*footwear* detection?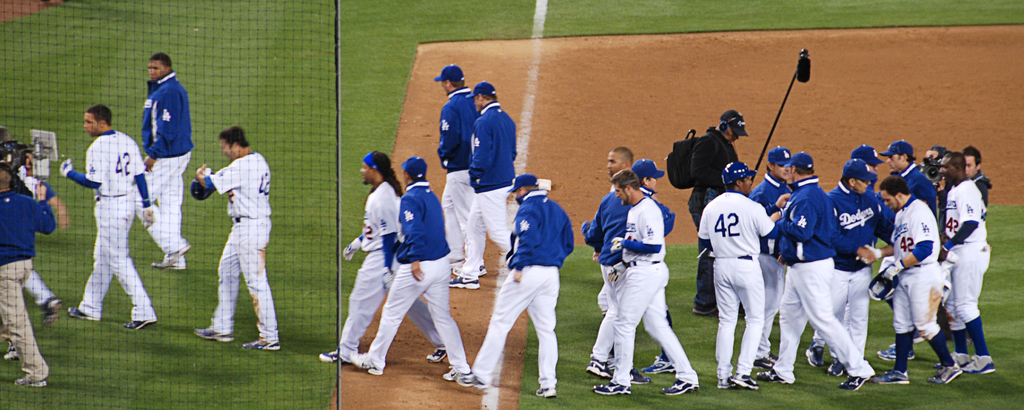
(13,374,47,388)
